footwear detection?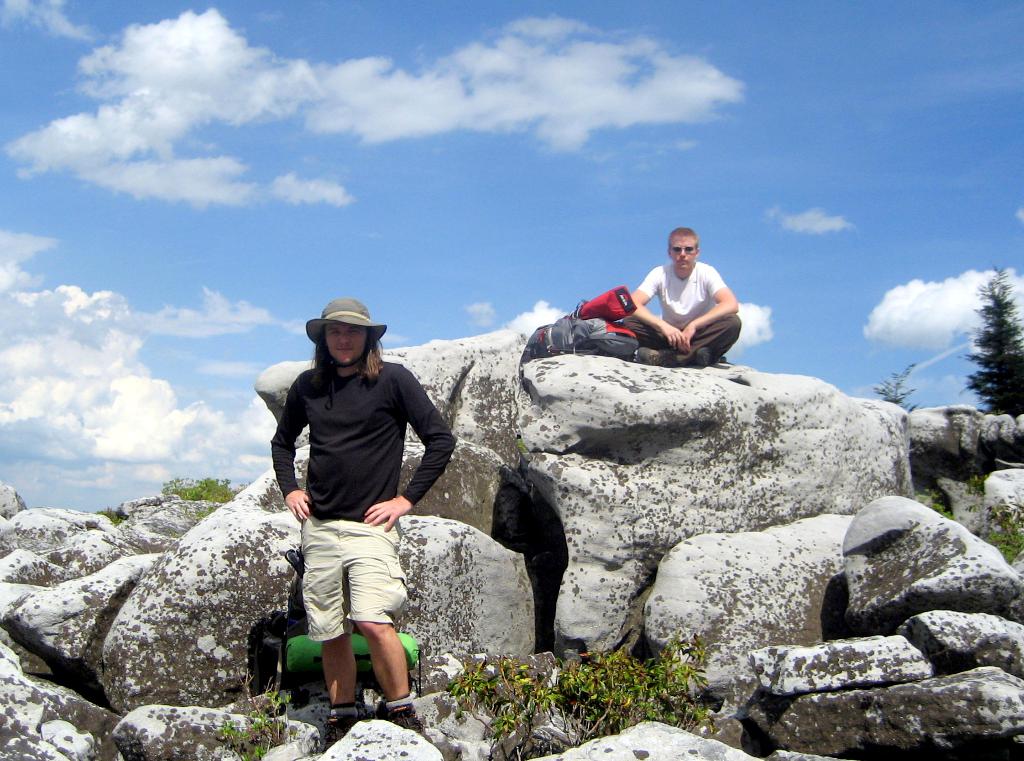
Rect(696, 348, 722, 367)
